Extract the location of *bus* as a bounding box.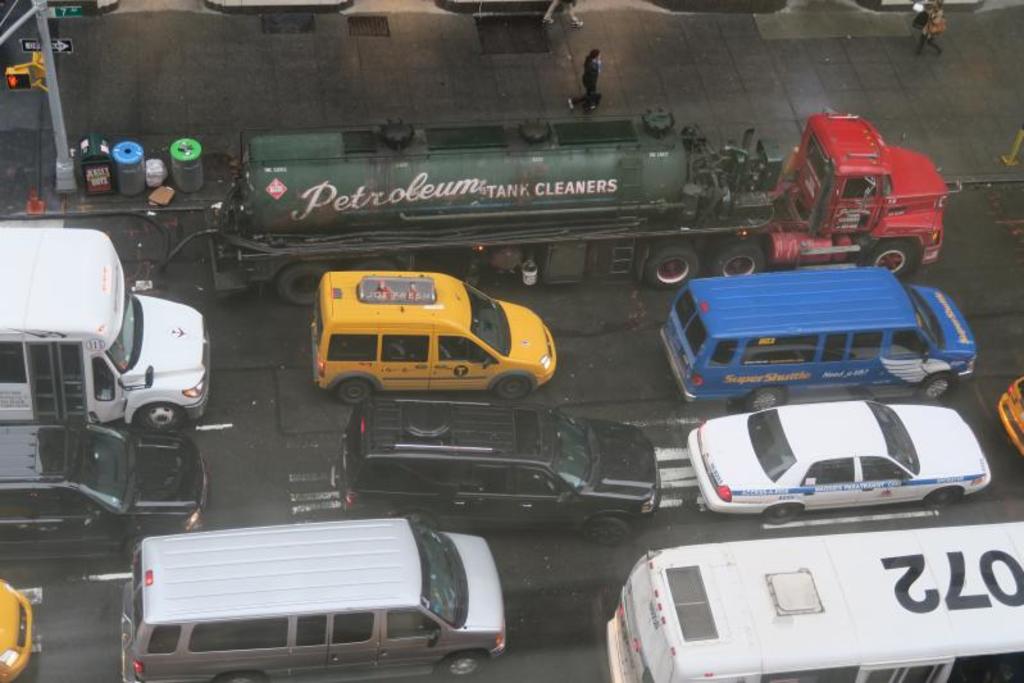
{"x1": 605, "y1": 522, "x2": 1023, "y2": 682}.
